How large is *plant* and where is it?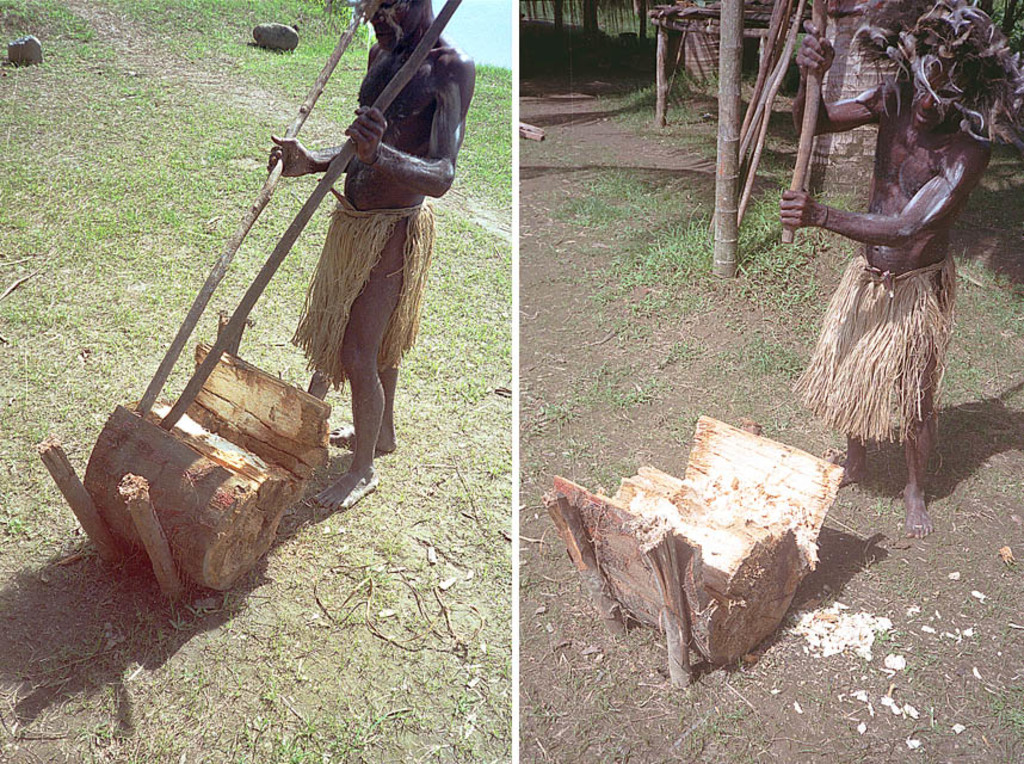
Bounding box: Rect(562, 436, 586, 460).
